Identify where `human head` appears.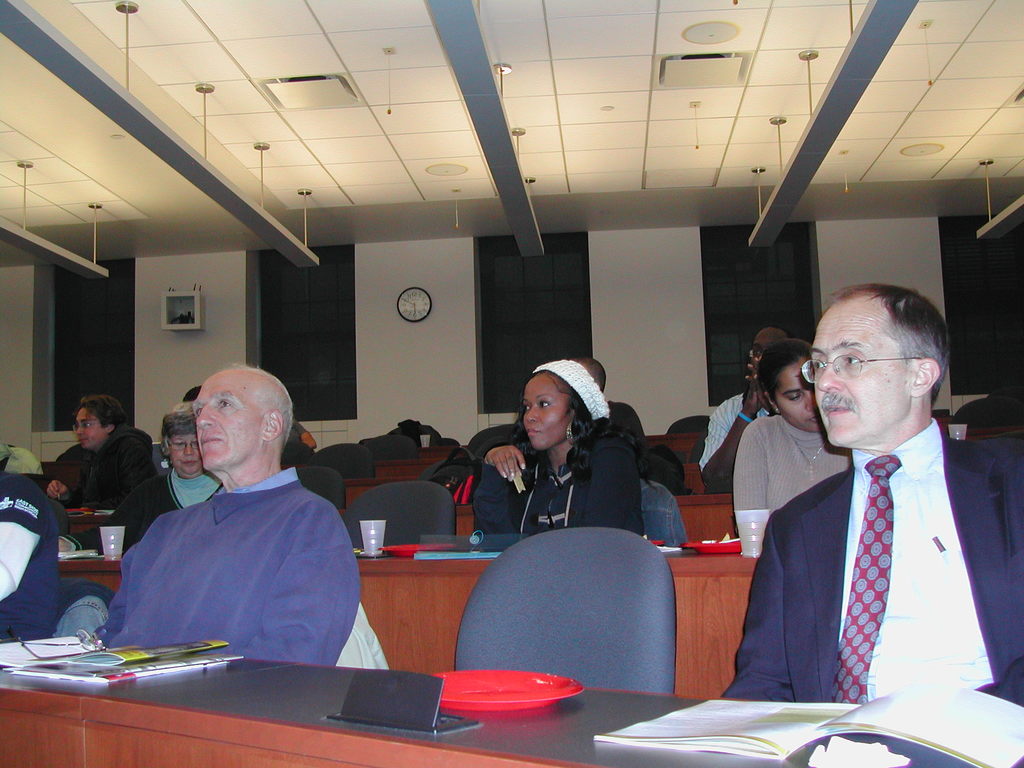
Appears at rect(159, 404, 202, 477).
